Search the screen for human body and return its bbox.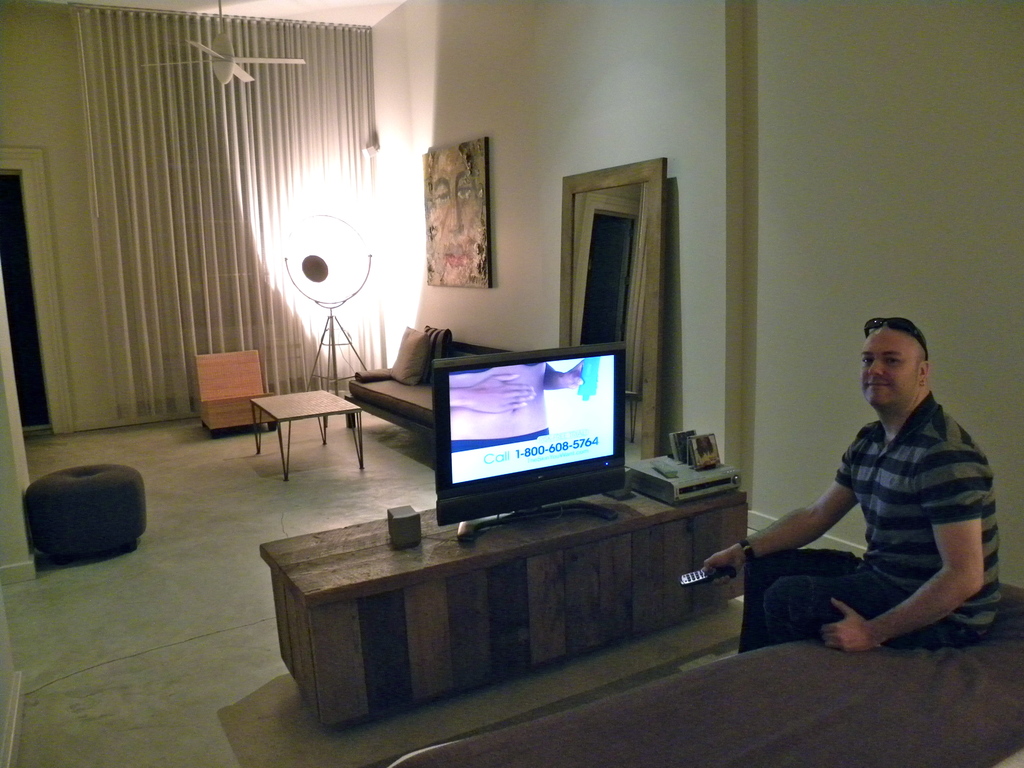
Found: [753, 307, 1012, 677].
